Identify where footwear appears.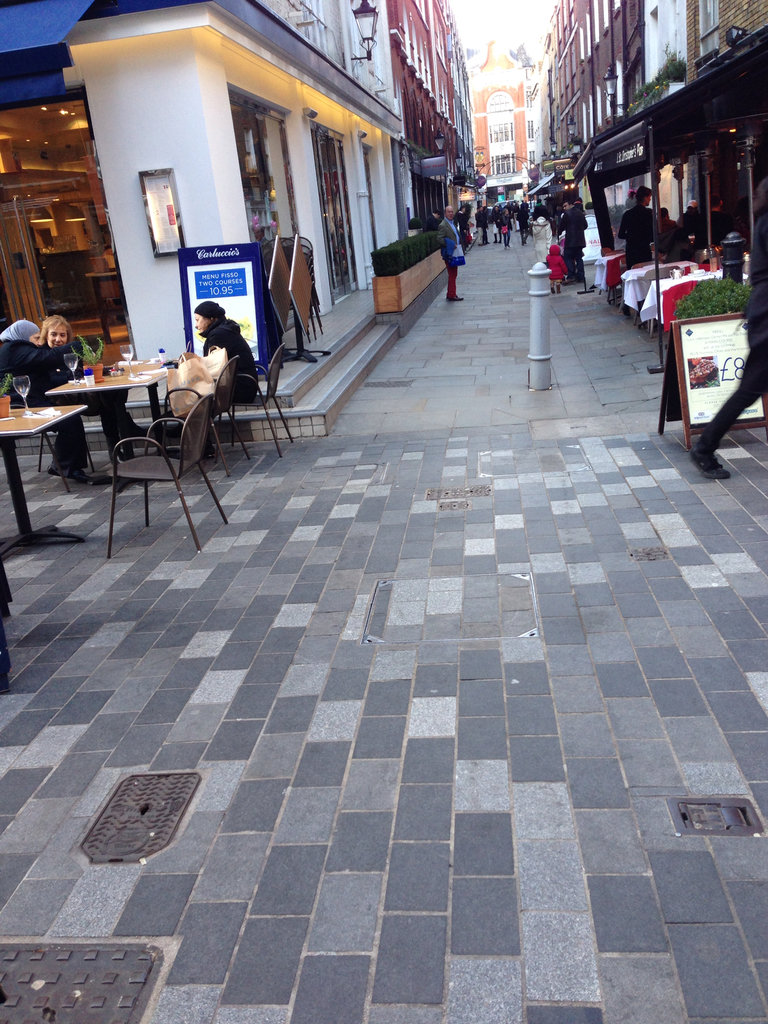
Appears at l=699, t=454, r=723, b=482.
